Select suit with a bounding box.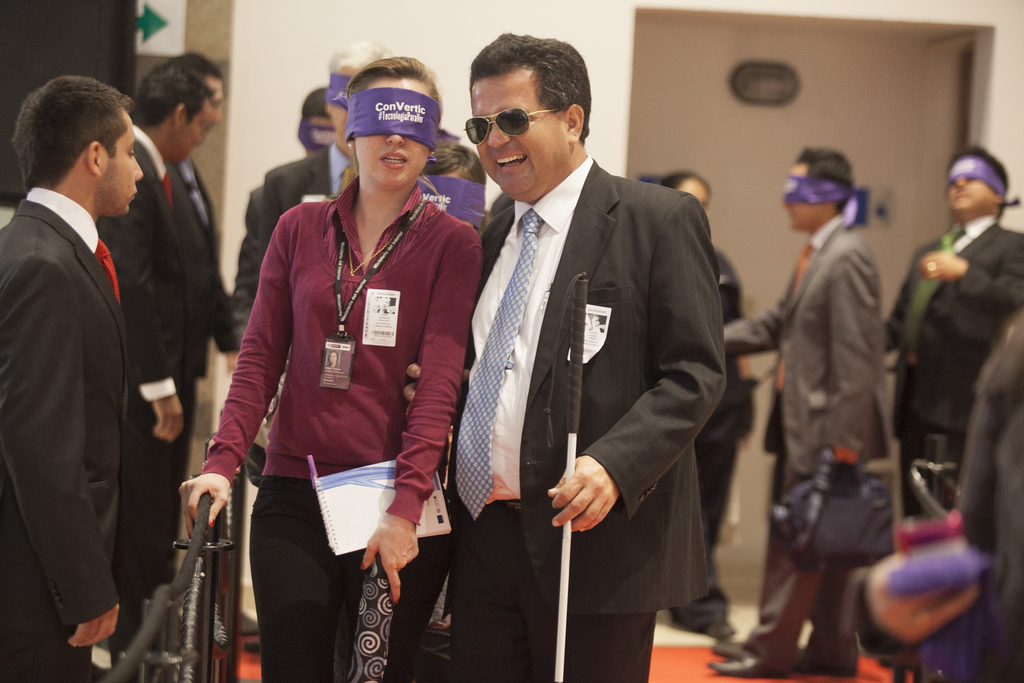
left=101, top=114, right=193, bottom=604.
